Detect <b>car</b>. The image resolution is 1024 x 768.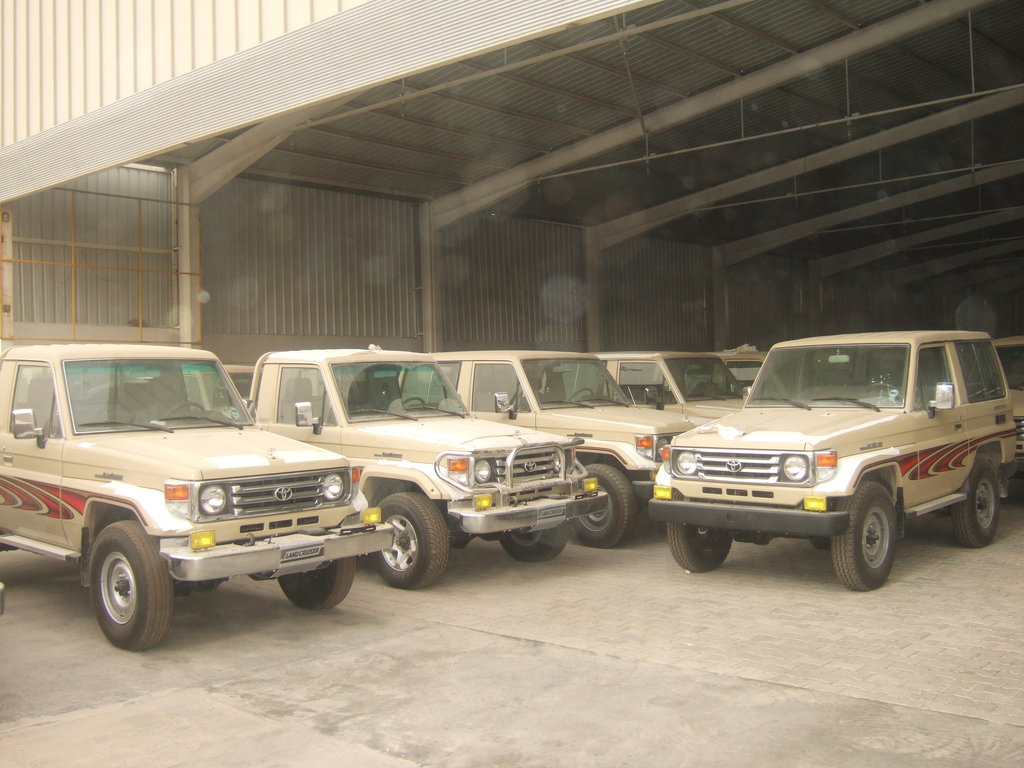
select_region(178, 360, 255, 415).
